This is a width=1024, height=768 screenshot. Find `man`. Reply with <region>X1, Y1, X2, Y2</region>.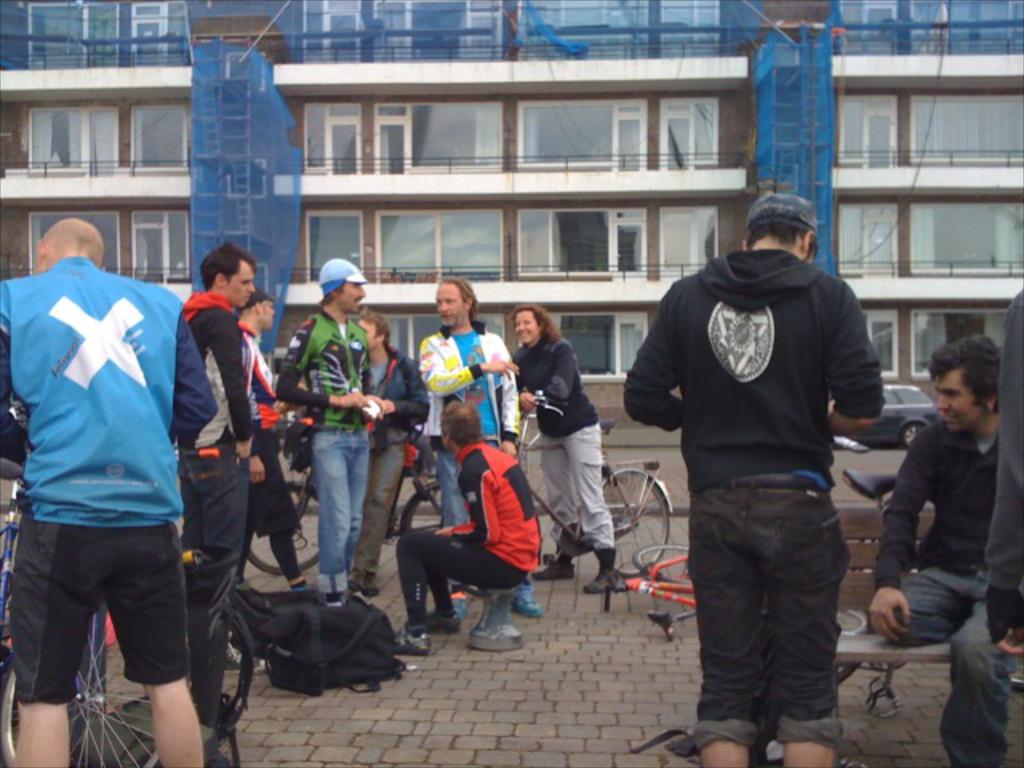
<region>355, 301, 430, 587</region>.
